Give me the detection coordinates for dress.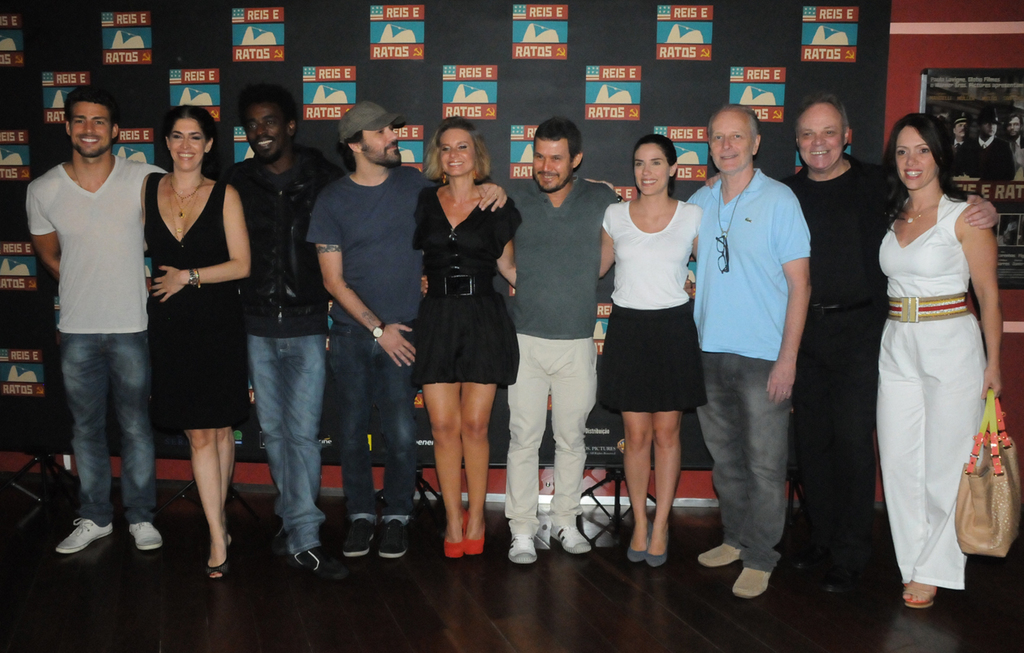
box(412, 184, 515, 388).
